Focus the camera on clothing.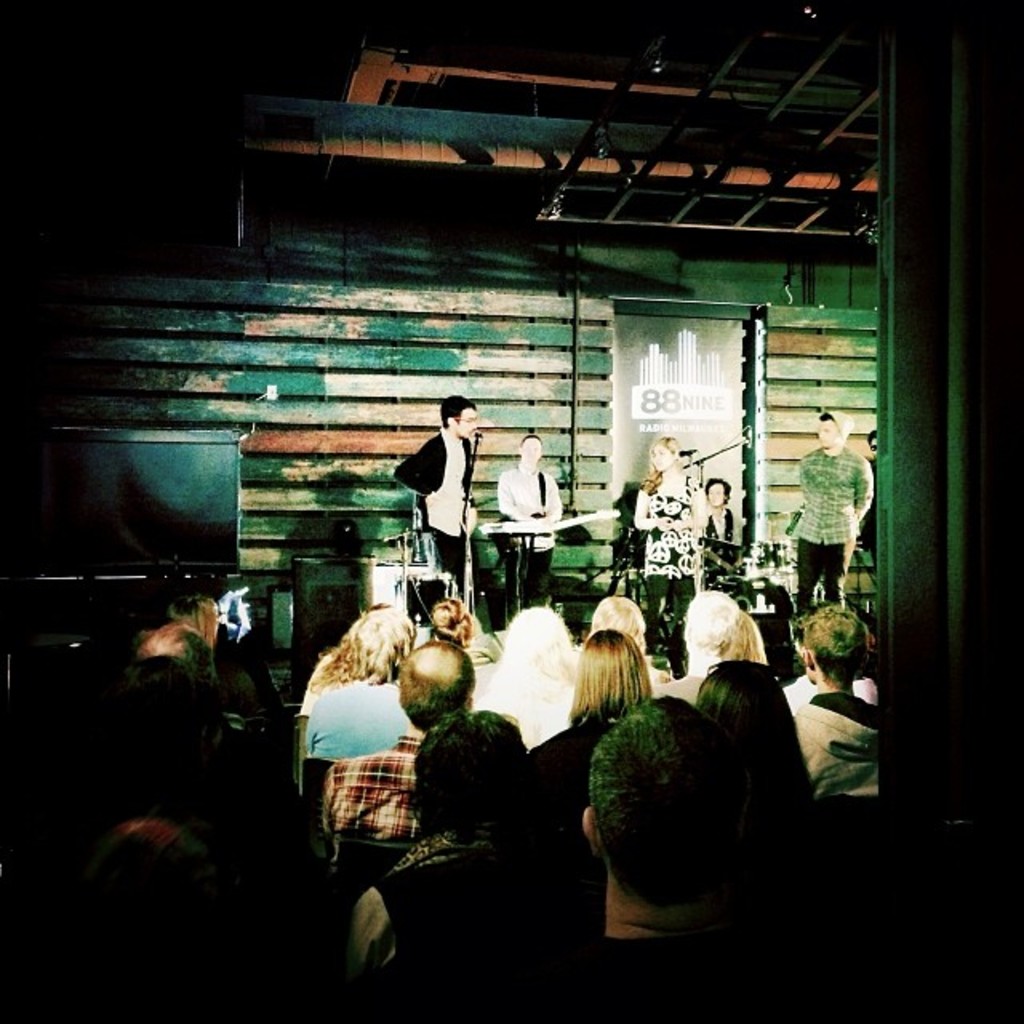
Focus region: l=643, t=483, r=707, b=677.
